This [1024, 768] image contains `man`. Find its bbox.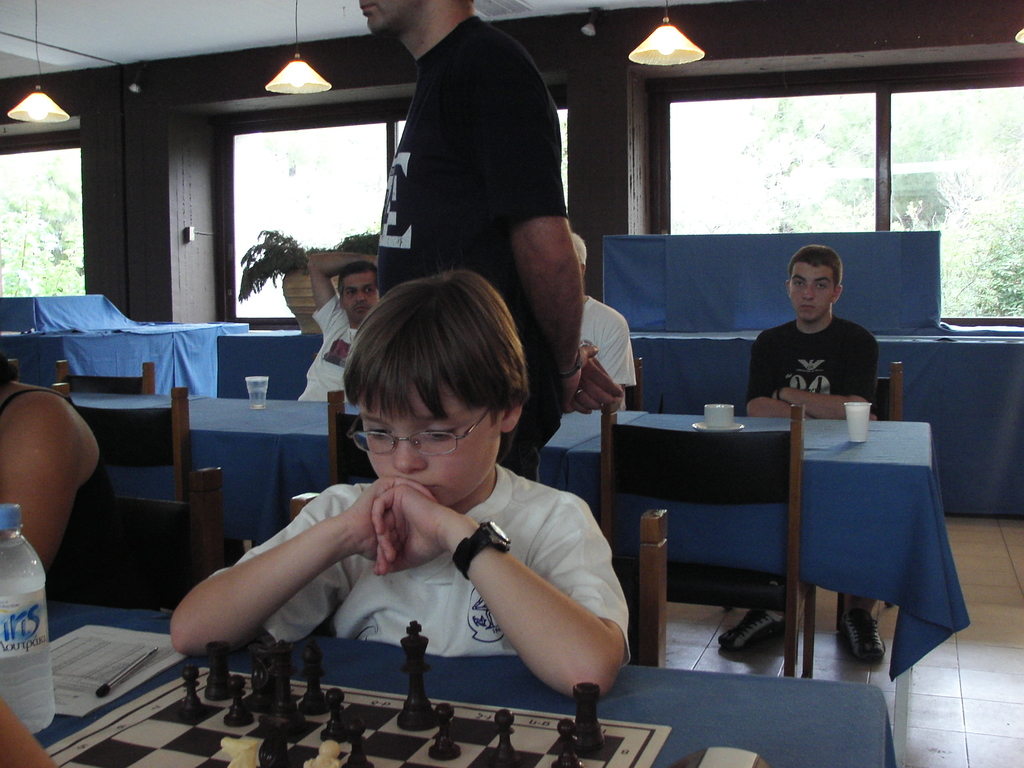
rect(571, 232, 636, 400).
